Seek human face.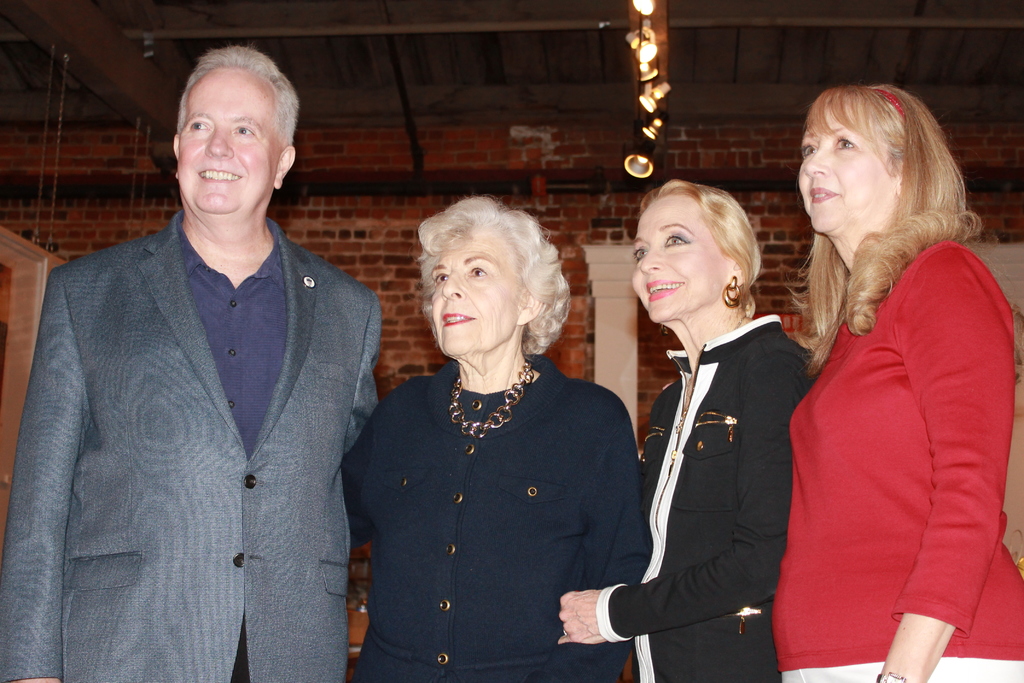
x1=431 y1=230 x2=526 y2=357.
